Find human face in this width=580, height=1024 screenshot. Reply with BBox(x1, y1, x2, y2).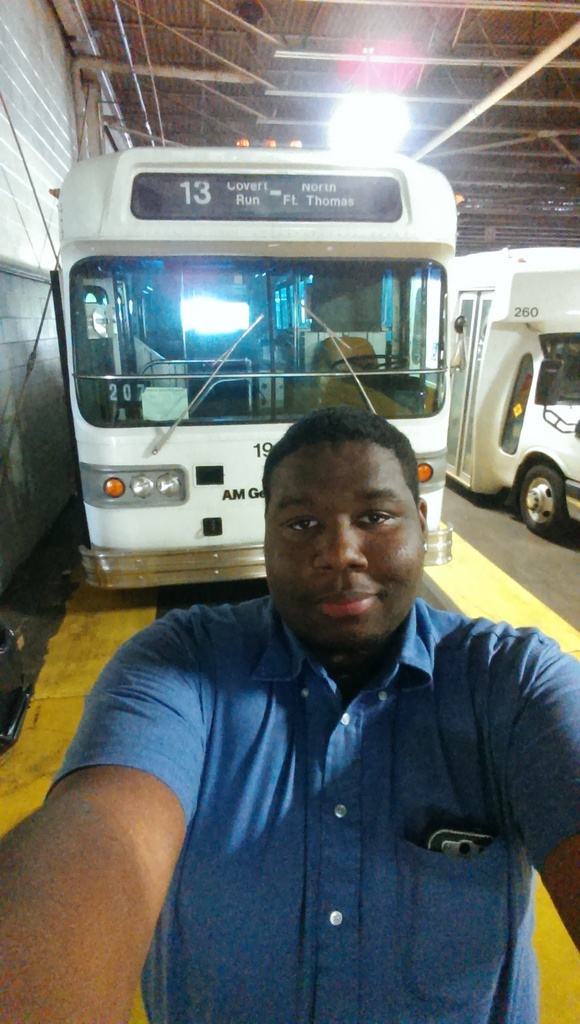
BBox(266, 442, 423, 636).
